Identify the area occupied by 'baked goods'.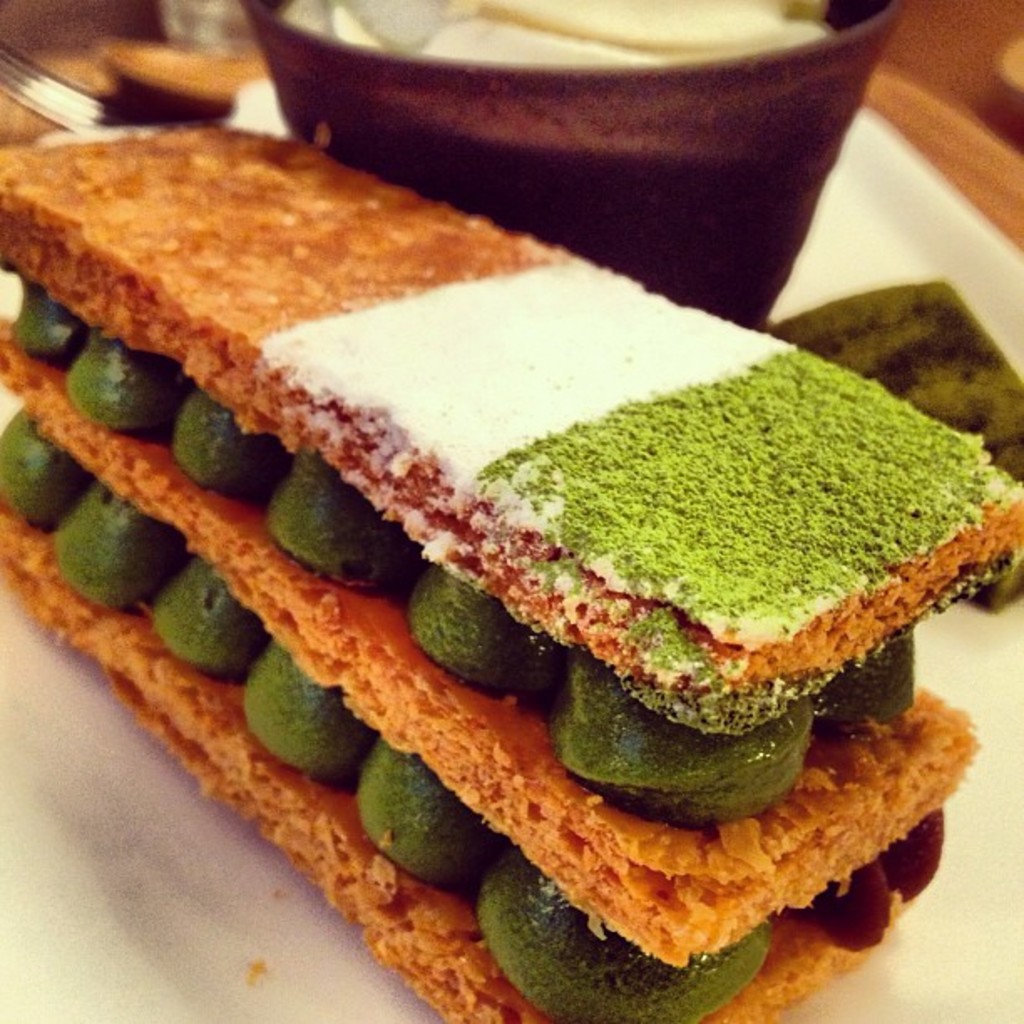
Area: rect(0, 99, 1022, 1022).
